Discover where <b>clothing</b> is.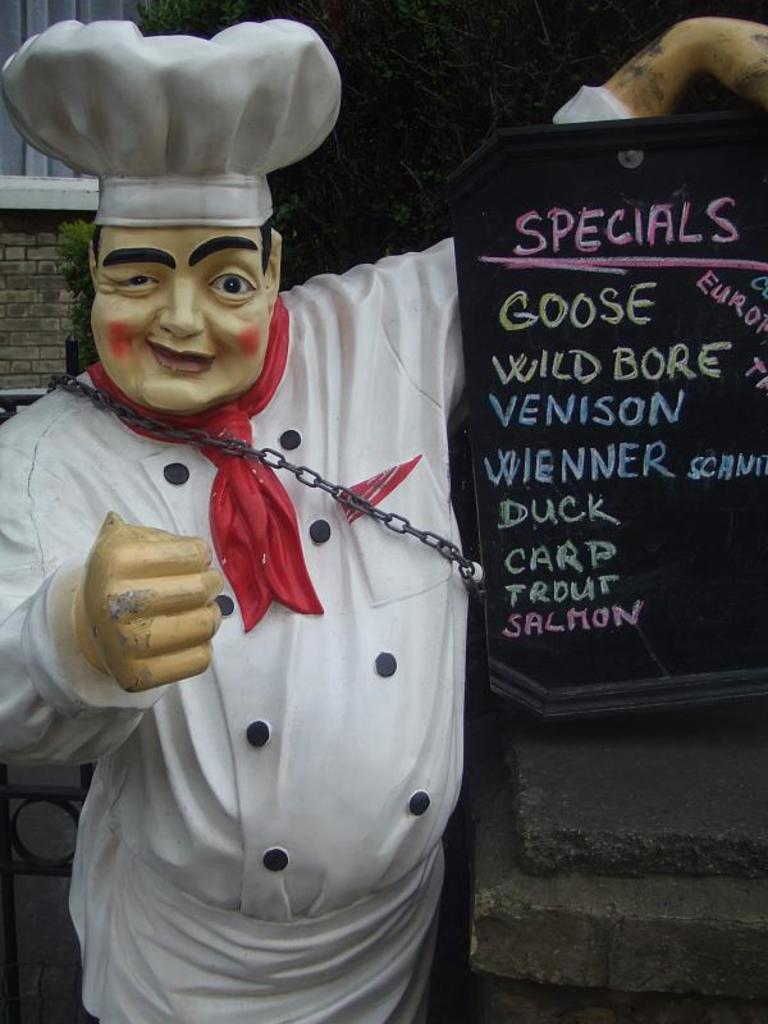
Discovered at {"left": 67, "top": 844, "right": 451, "bottom": 1023}.
